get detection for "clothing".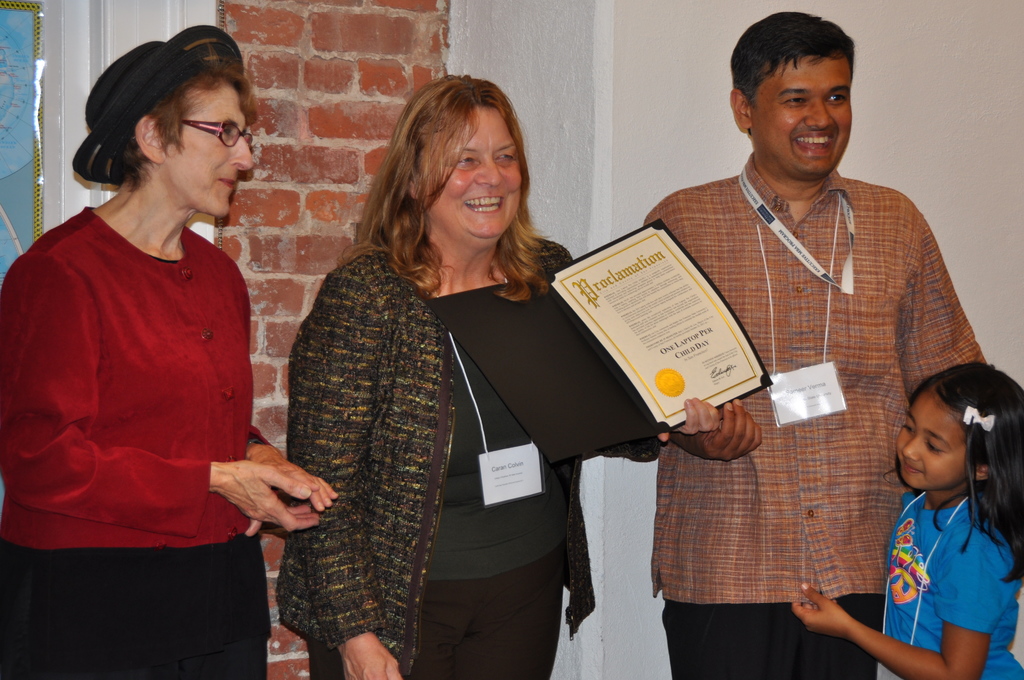
Detection: (270,236,655,679).
